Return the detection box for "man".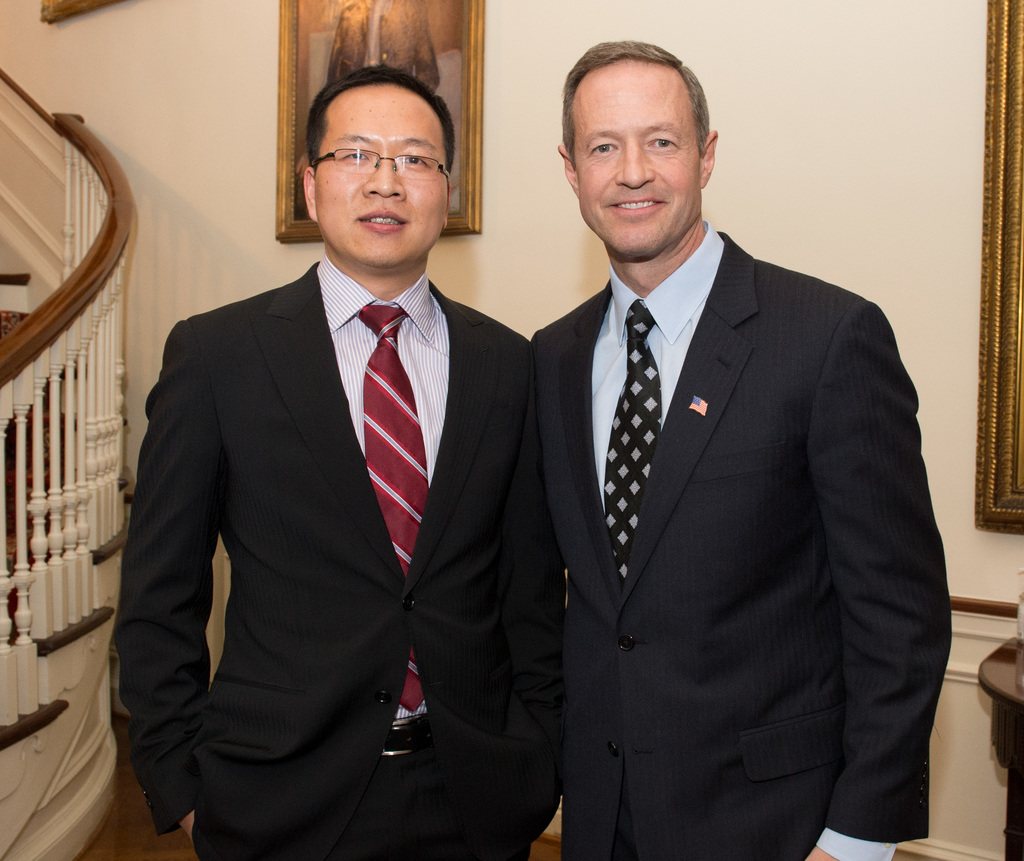
<box>99,54,543,860</box>.
